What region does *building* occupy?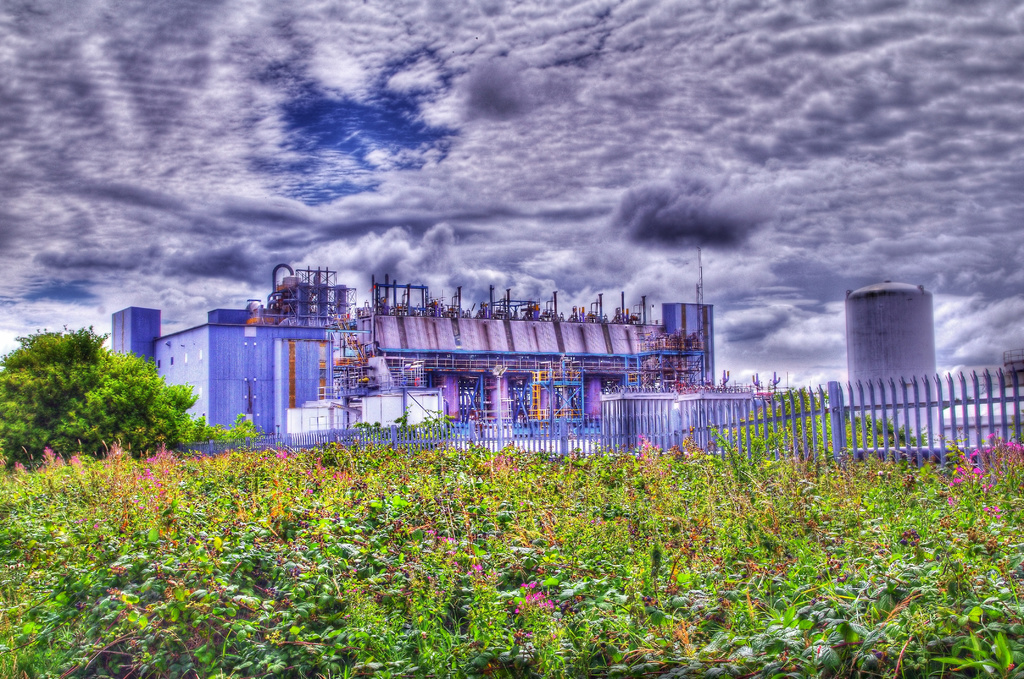
detection(847, 280, 931, 439).
